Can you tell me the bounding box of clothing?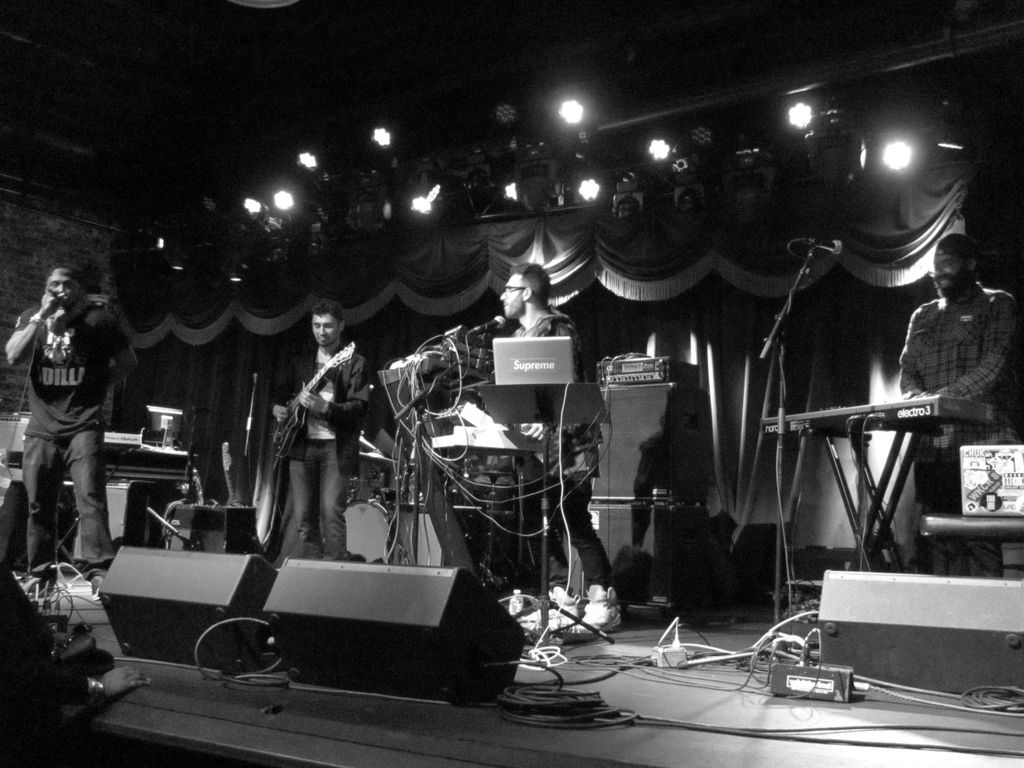
bbox=(890, 275, 1023, 580).
